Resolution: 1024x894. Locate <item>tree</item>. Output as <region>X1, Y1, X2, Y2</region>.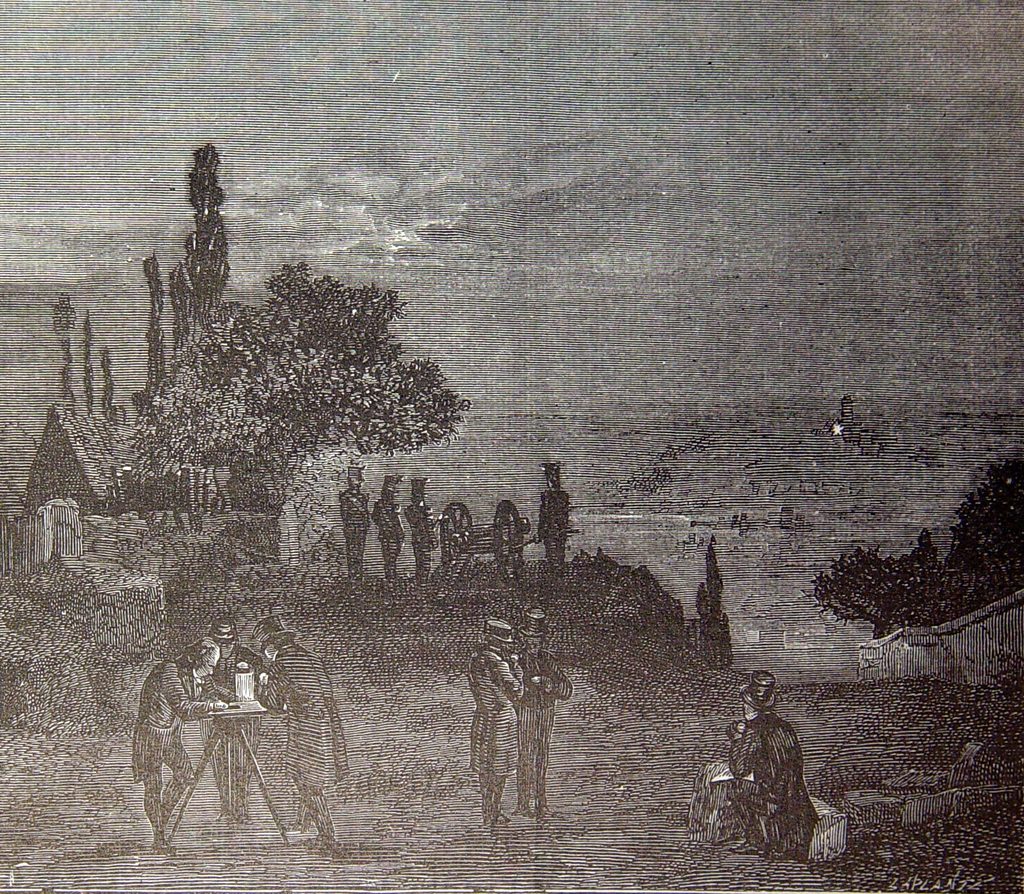
<region>949, 443, 1023, 598</region>.
